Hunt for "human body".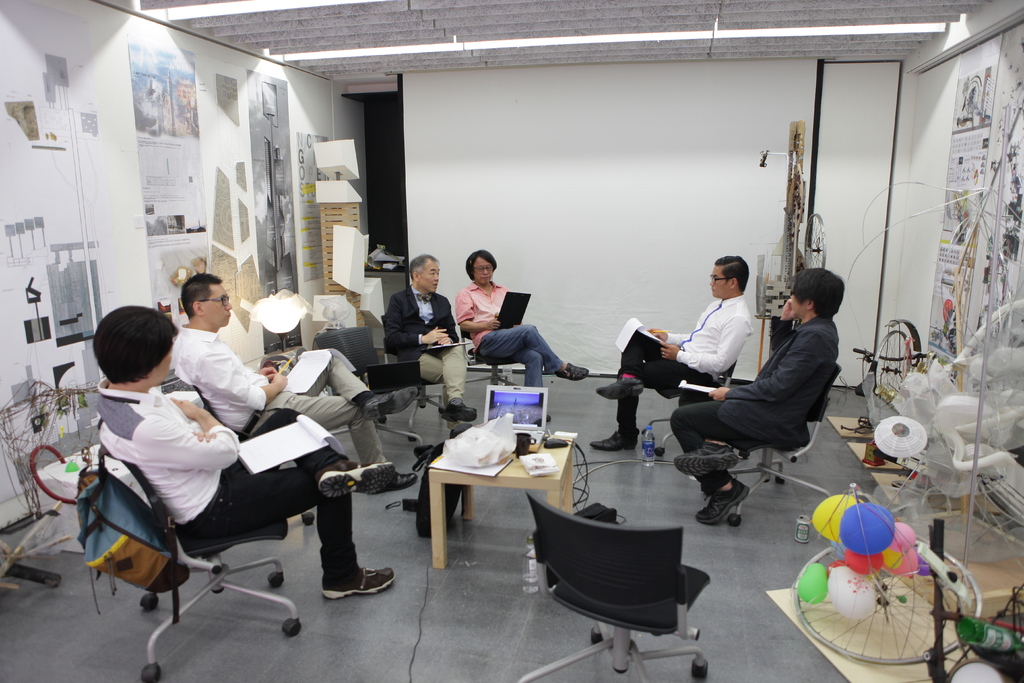
Hunted down at (left=96, top=378, right=422, bottom=598).
